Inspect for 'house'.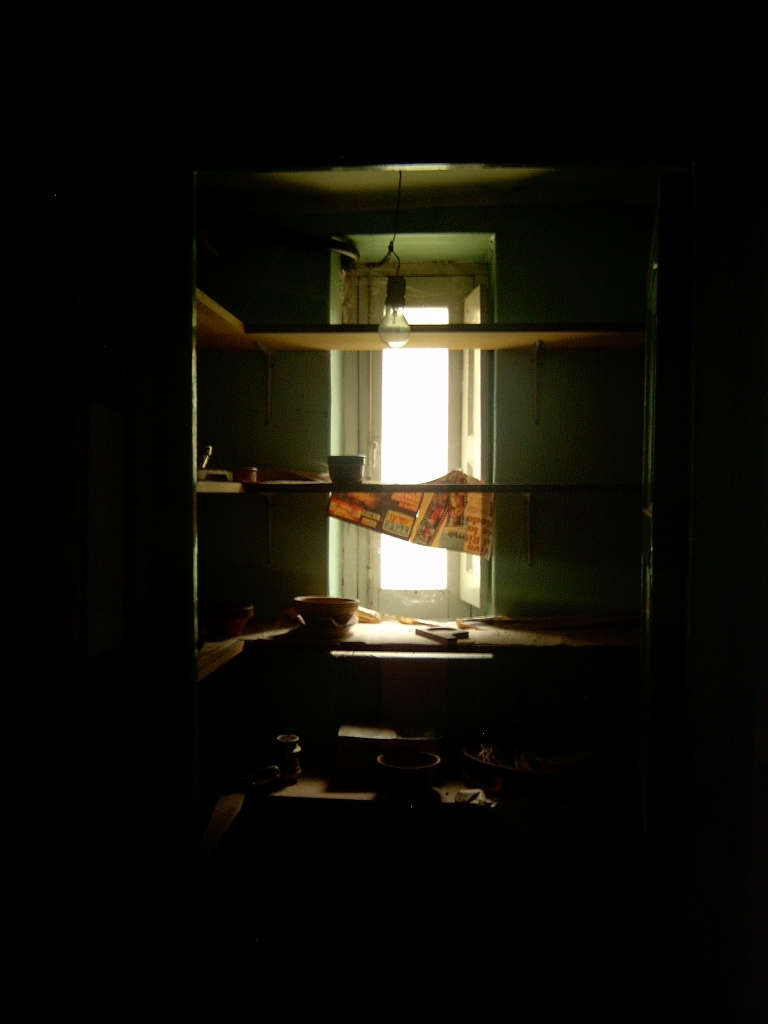
Inspection: 2/1/766/1022.
